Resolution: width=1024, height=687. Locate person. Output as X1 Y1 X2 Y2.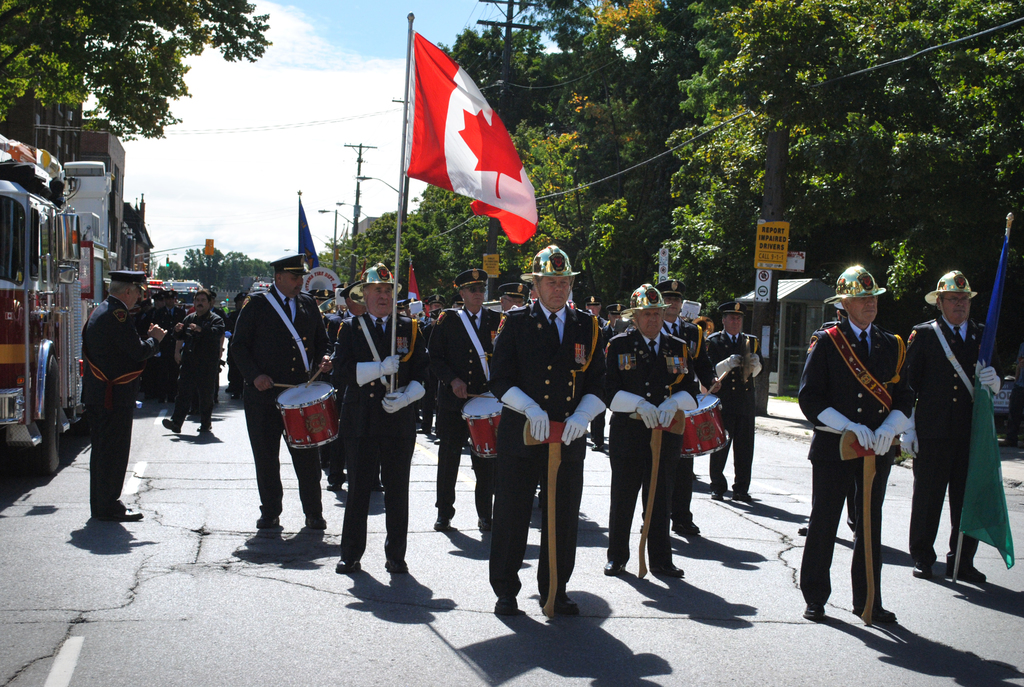
81 269 166 523.
